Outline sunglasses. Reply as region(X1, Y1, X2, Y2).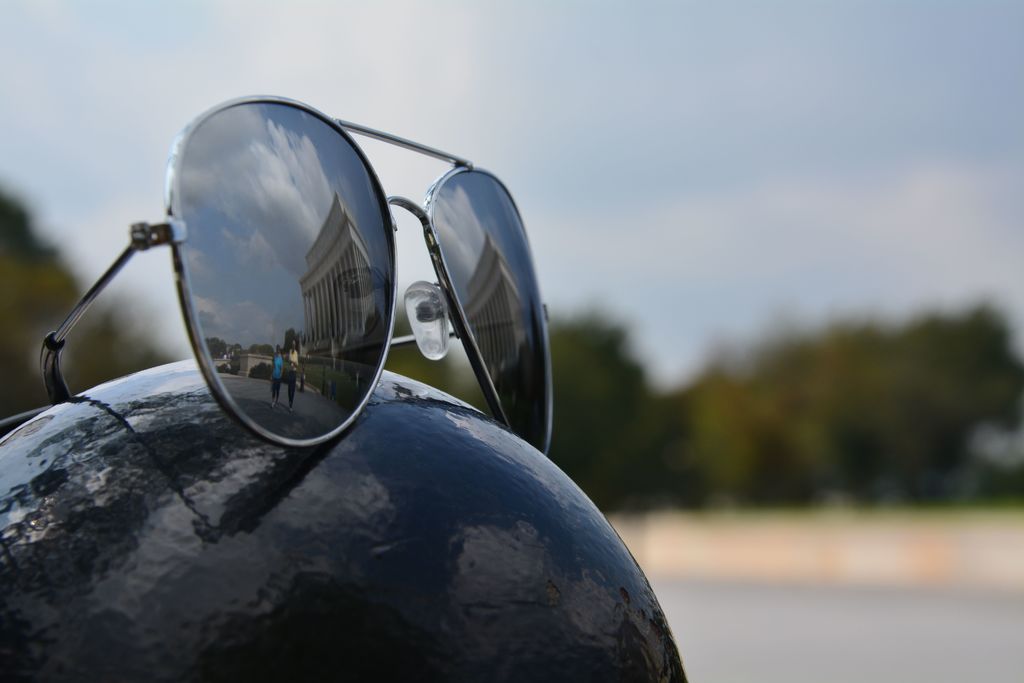
region(0, 92, 557, 458).
